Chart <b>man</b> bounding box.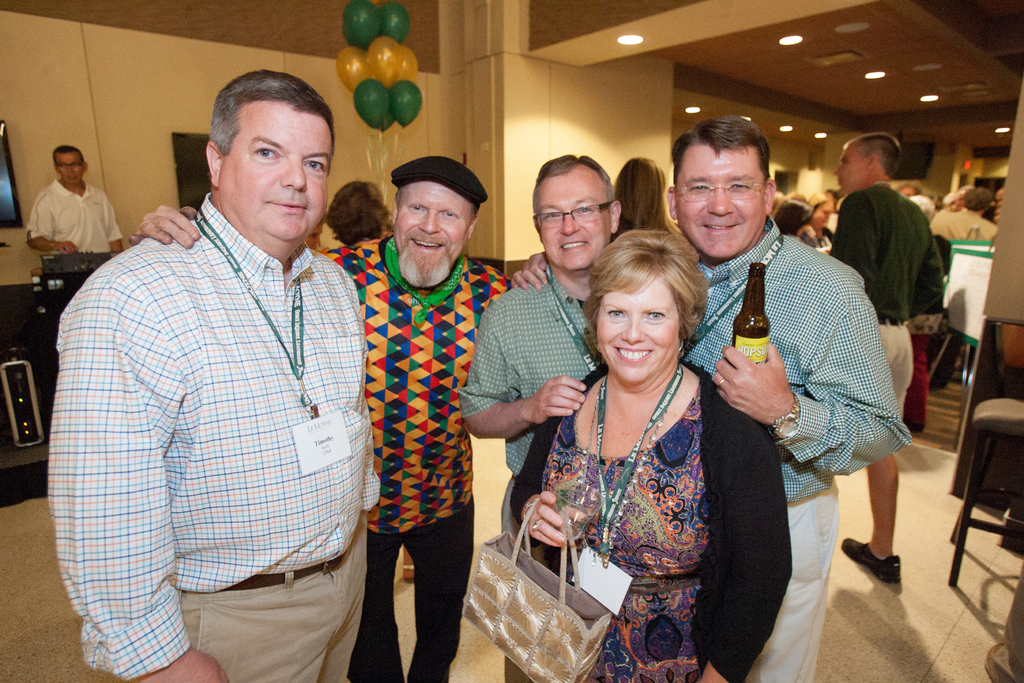
Charted: {"left": 826, "top": 130, "right": 945, "bottom": 586}.
